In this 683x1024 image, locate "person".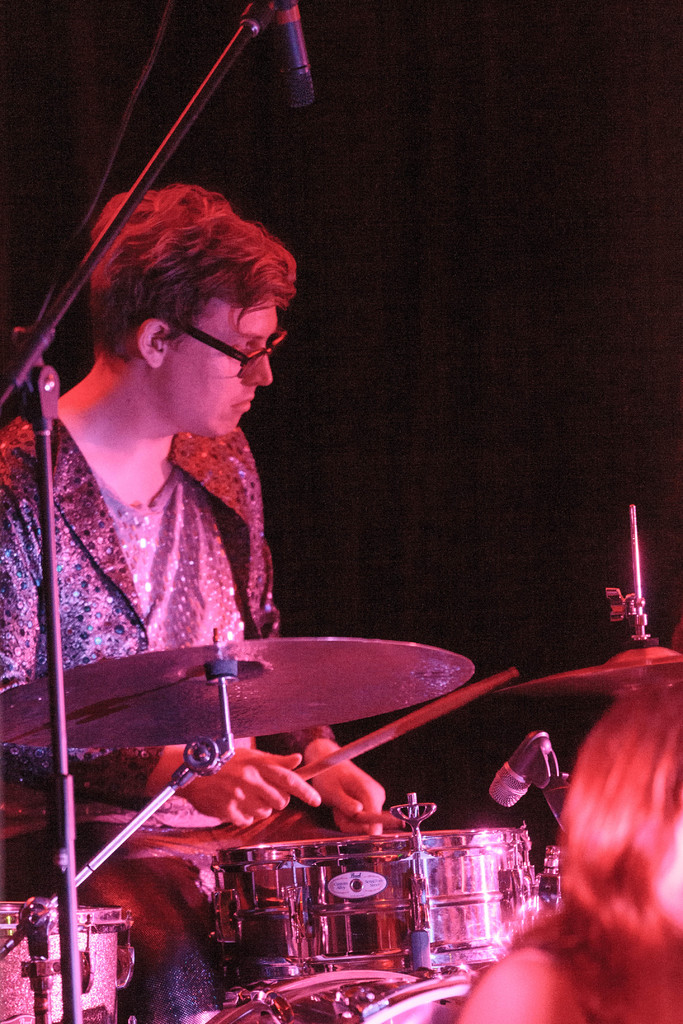
Bounding box: box(0, 181, 387, 1023).
